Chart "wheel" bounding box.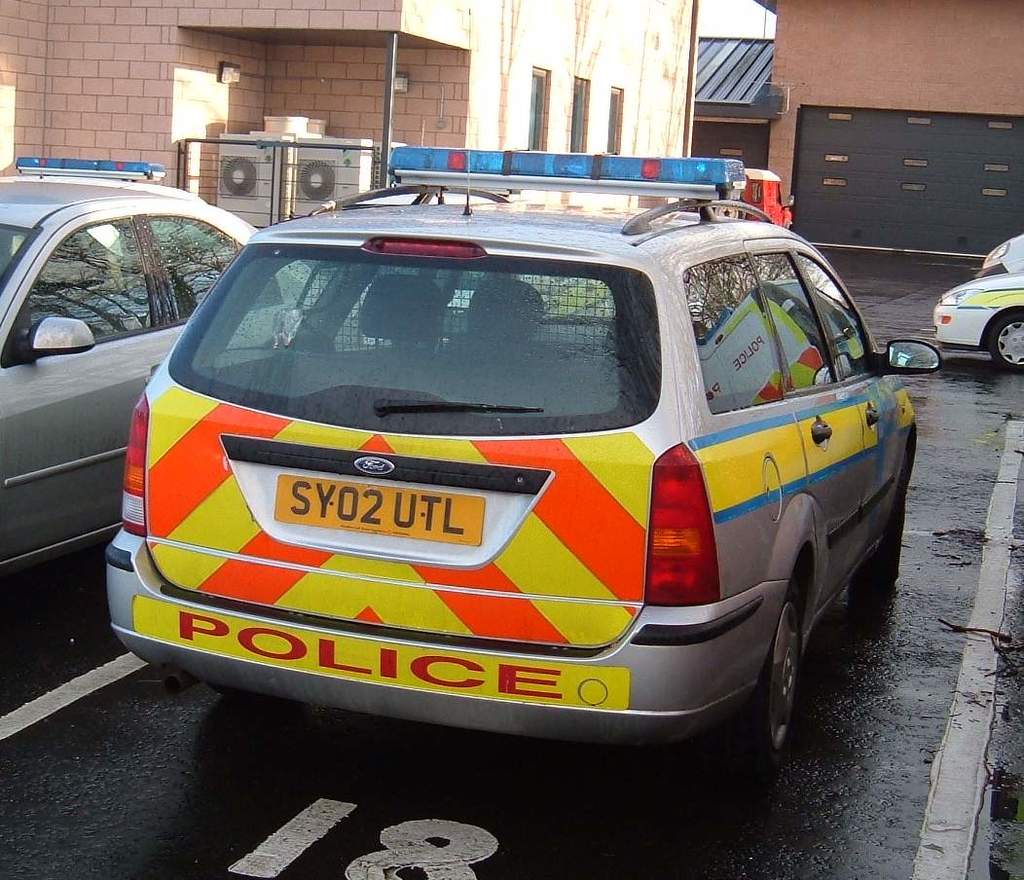
Charted: detection(993, 310, 1023, 377).
